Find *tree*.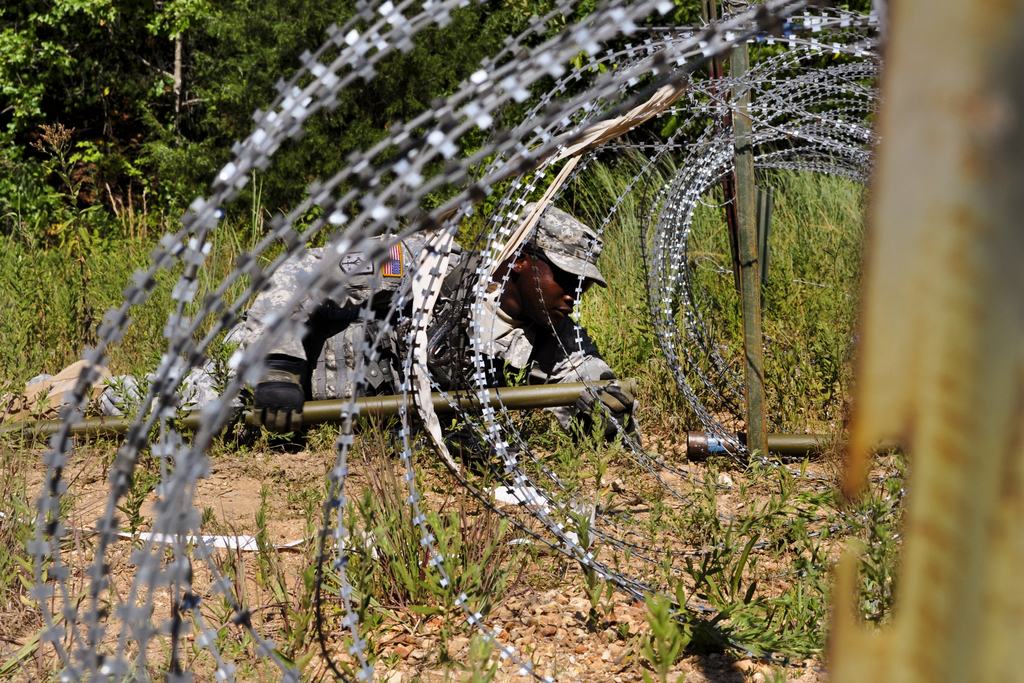
x1=0 y1=0 x2=537 y2=222.
